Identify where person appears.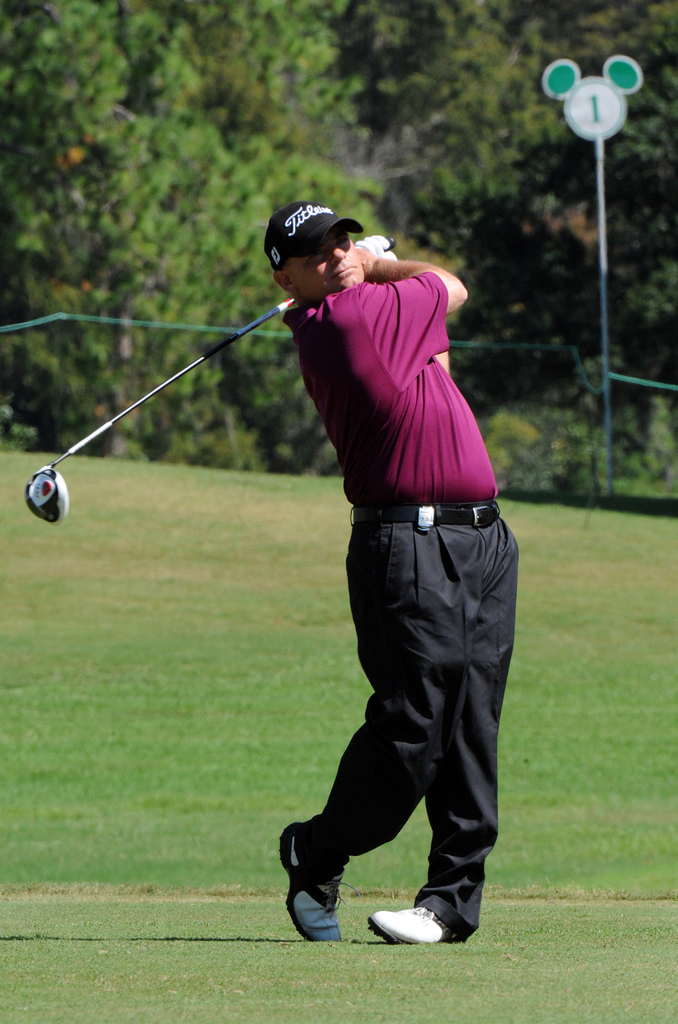
Appears at [278,194,525,951].
